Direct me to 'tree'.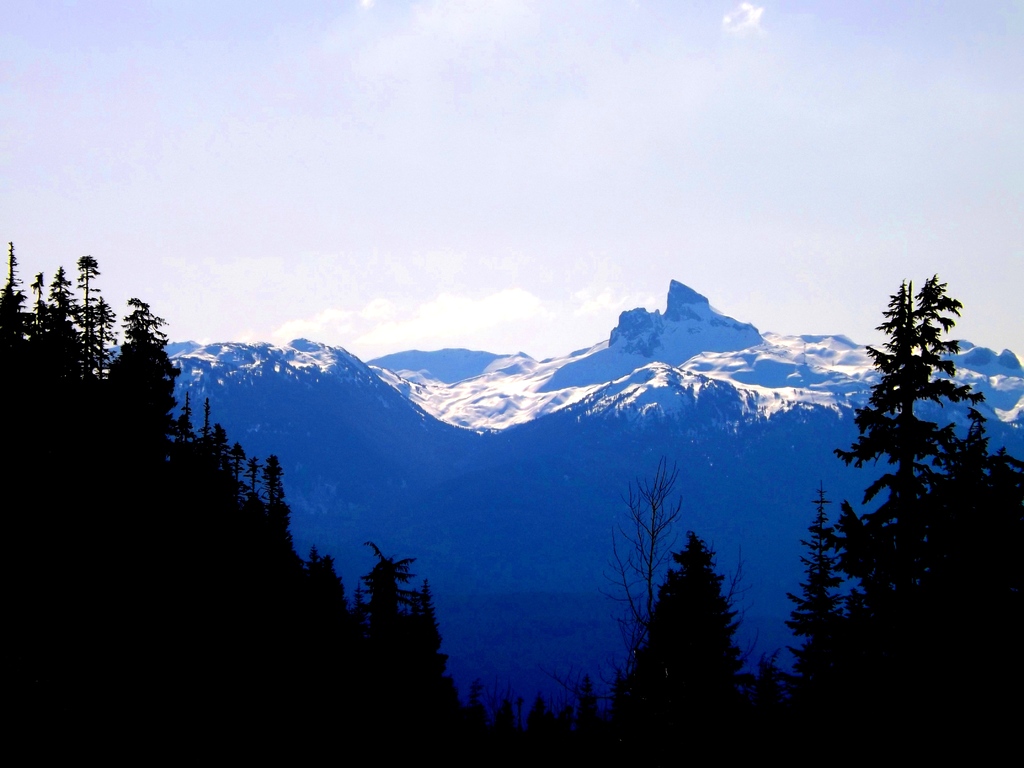
Direction: {"left": 833, "top": 265, "right": 986, "bottom": 520}.
